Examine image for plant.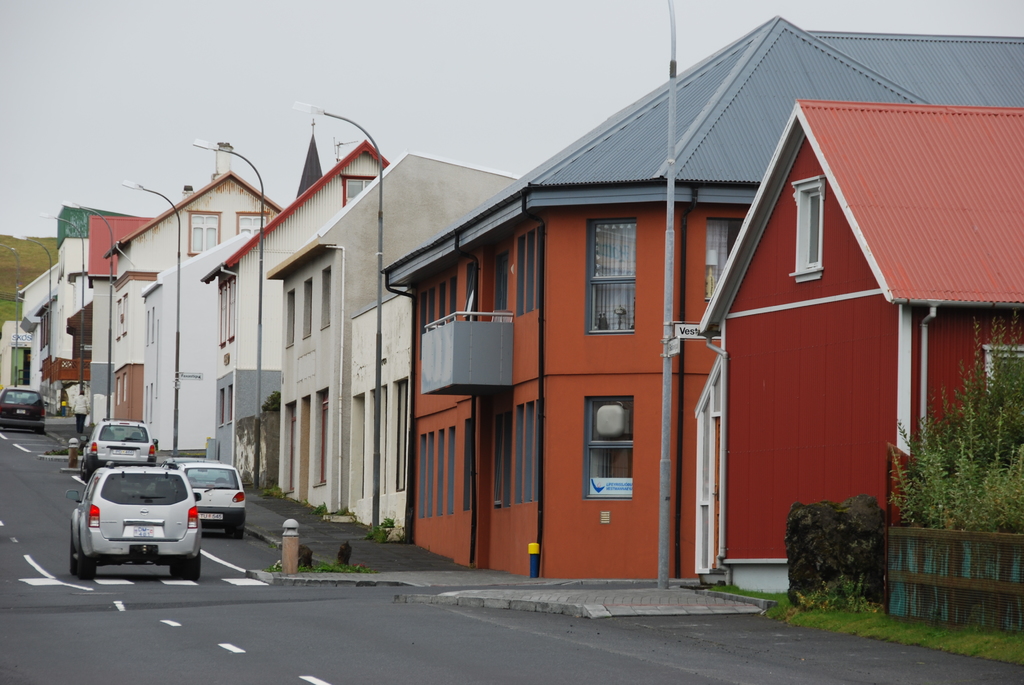
Examination result: select_region(367, 514, 399, 542).
